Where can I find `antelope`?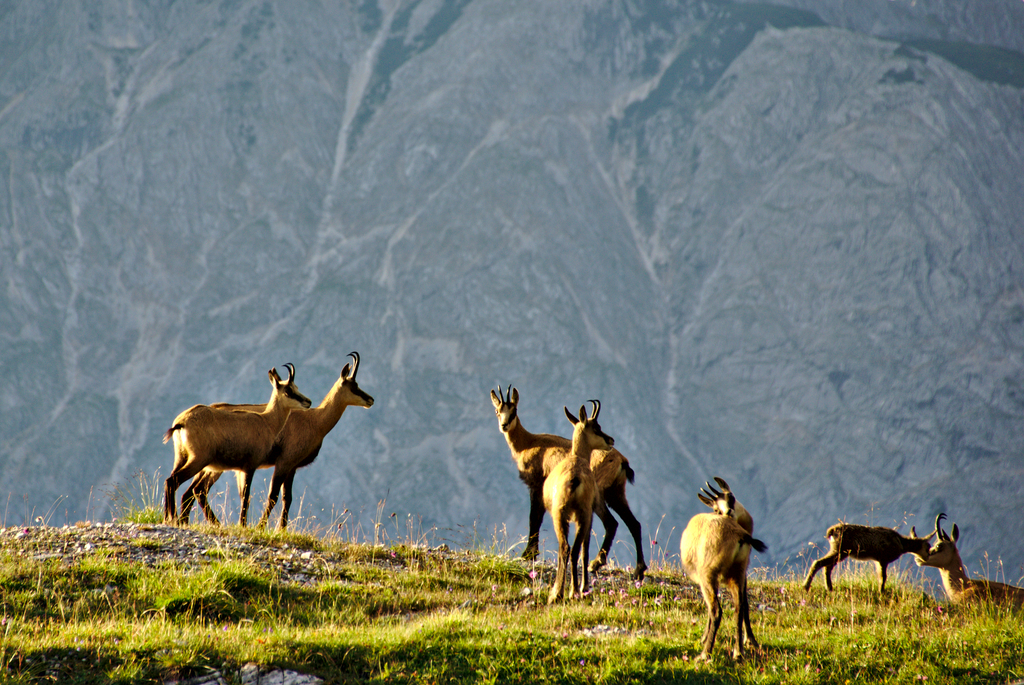
You can find it at box=[677, 475, 765, 663].
